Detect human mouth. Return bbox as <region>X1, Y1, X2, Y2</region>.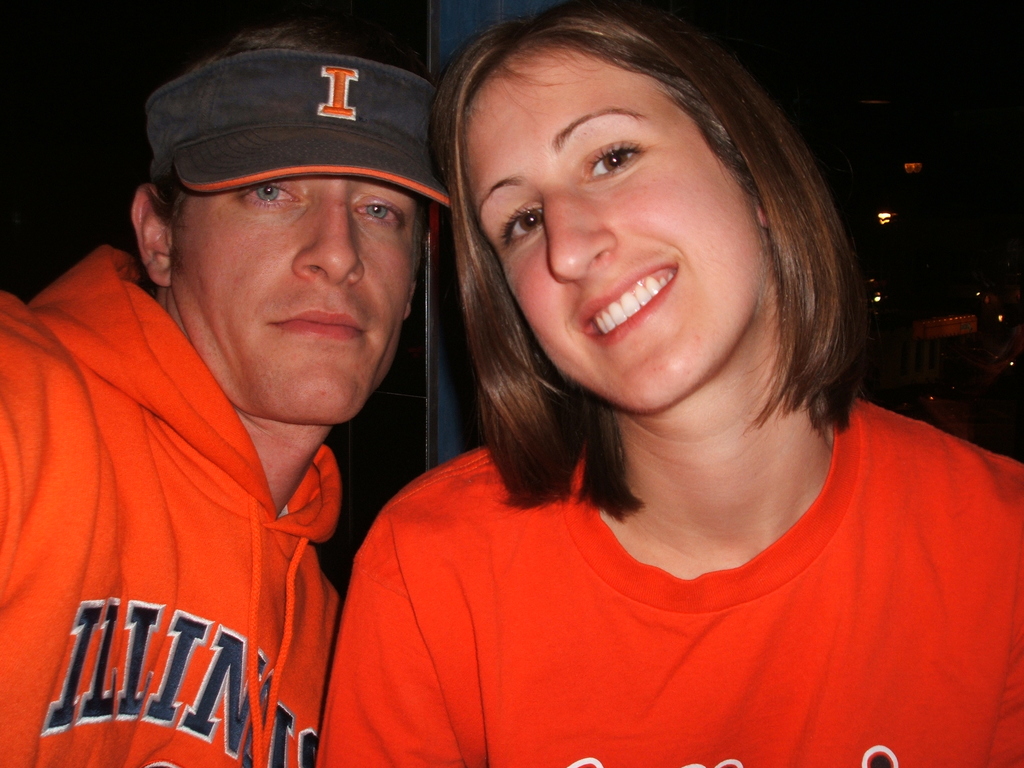
<region>268, 307, 372, 347</region>.
